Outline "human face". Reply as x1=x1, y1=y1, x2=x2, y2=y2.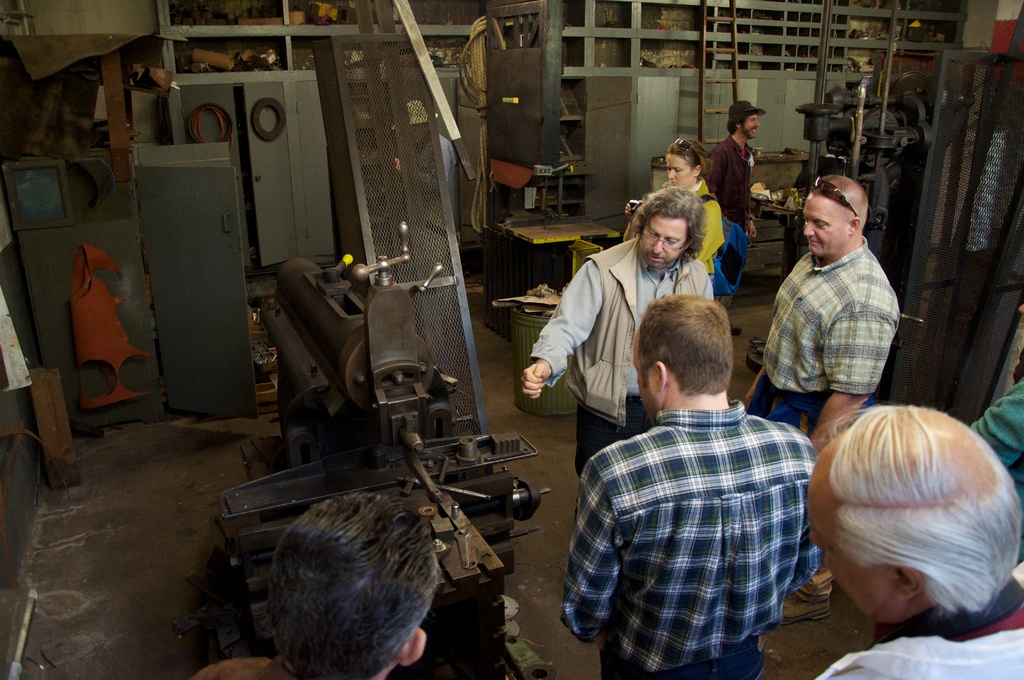
x1=808, y1=489, x2=886, y2=618.
